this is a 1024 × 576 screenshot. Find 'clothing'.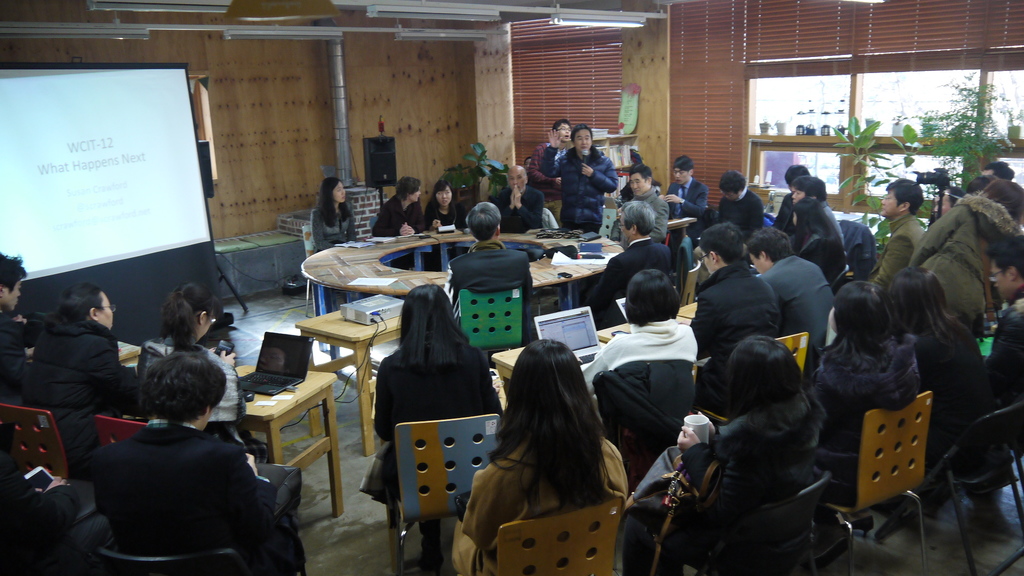
Bounding box: box=[665, 179, 703, 219].
